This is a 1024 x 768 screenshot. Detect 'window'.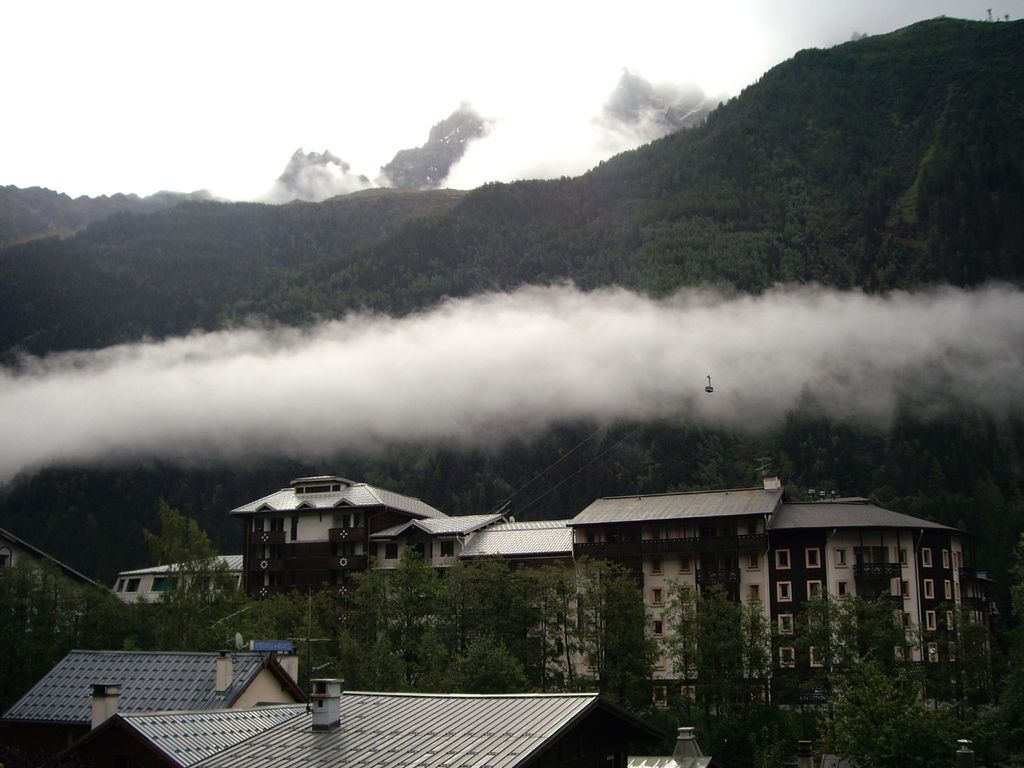
[904, 582, 911, 598].
